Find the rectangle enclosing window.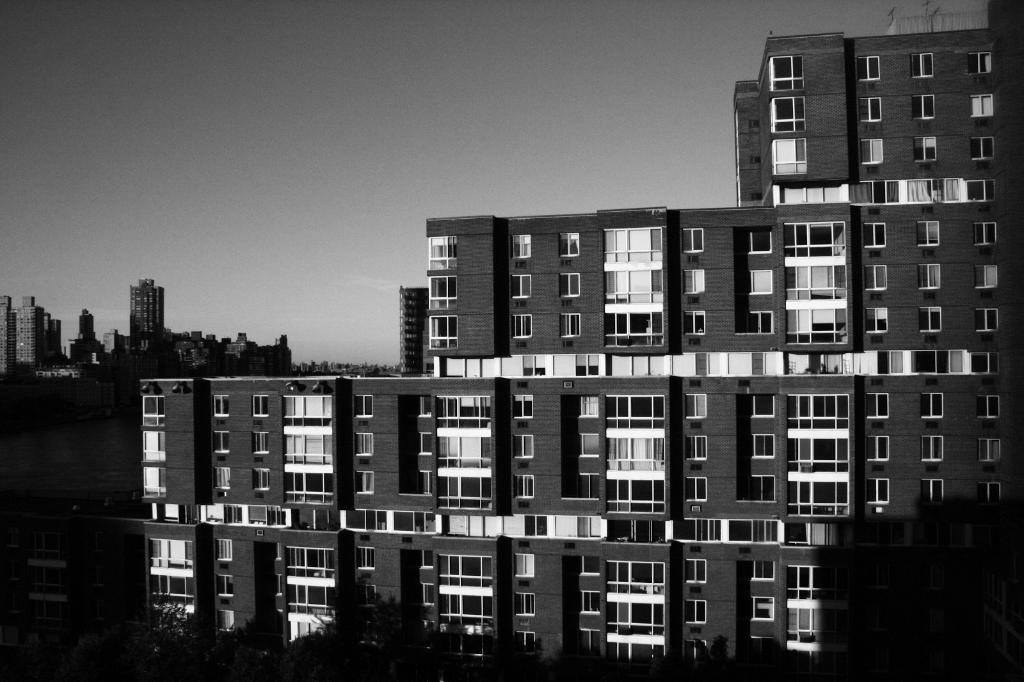
<region>562, 232, 579, 257</region>.
